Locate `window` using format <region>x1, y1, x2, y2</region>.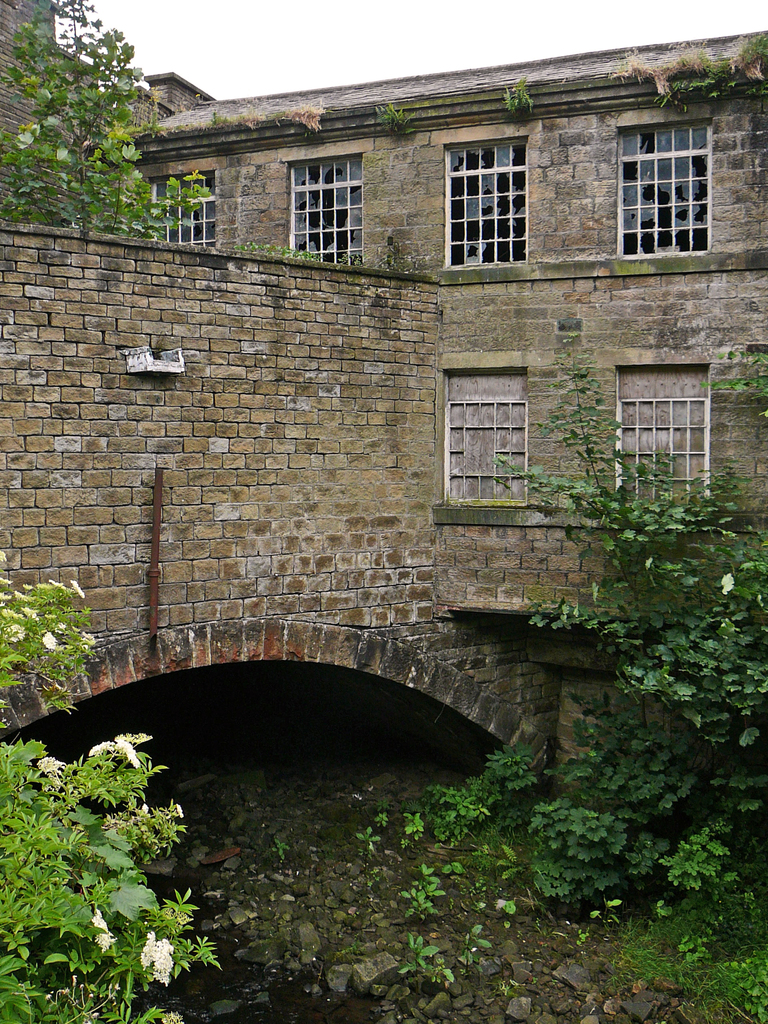
<region>611, 120, 721, 266</region>.
